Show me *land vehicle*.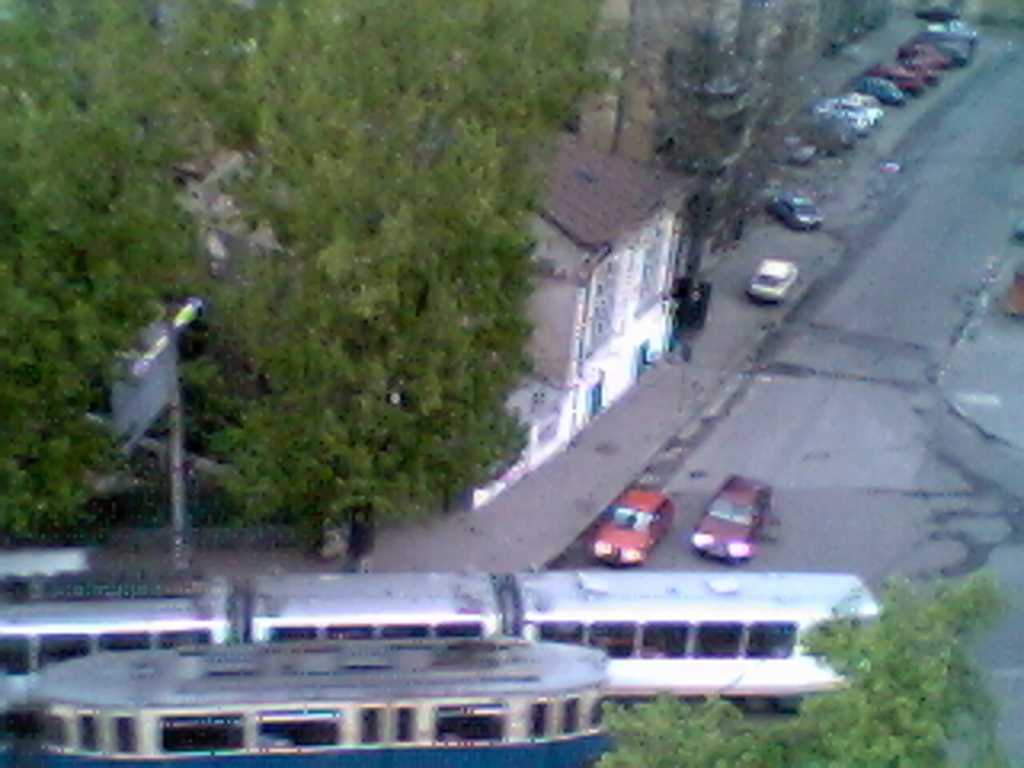
*land vehicle* is here: BBox(589, 477, 678, 573).
